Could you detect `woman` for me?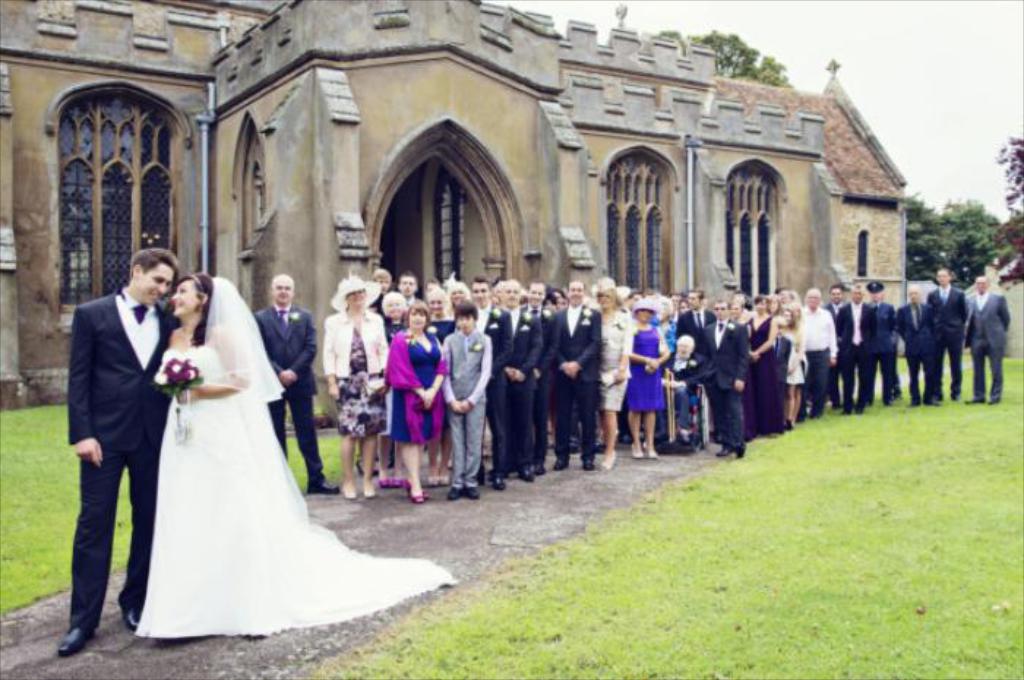
Detection result: bbox=[388, 303, 446, 503].
